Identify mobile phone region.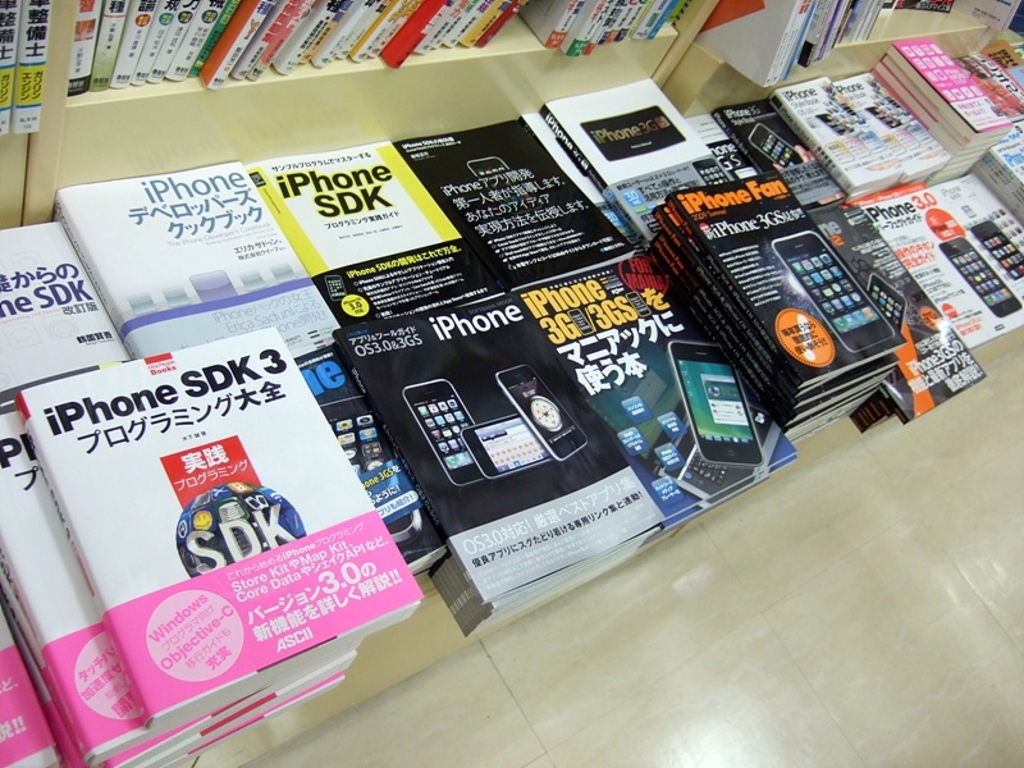
Region: left=864, top=271, right=909, bottom=329.
